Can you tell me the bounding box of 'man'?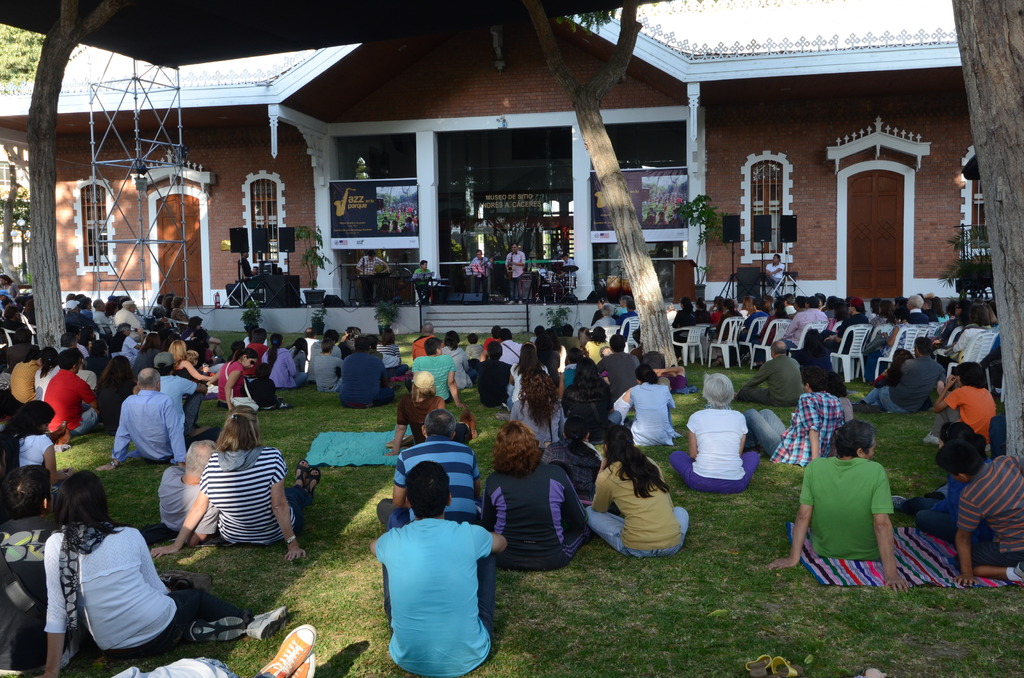
x1=857 y1=335 x2=943 y2=408.
